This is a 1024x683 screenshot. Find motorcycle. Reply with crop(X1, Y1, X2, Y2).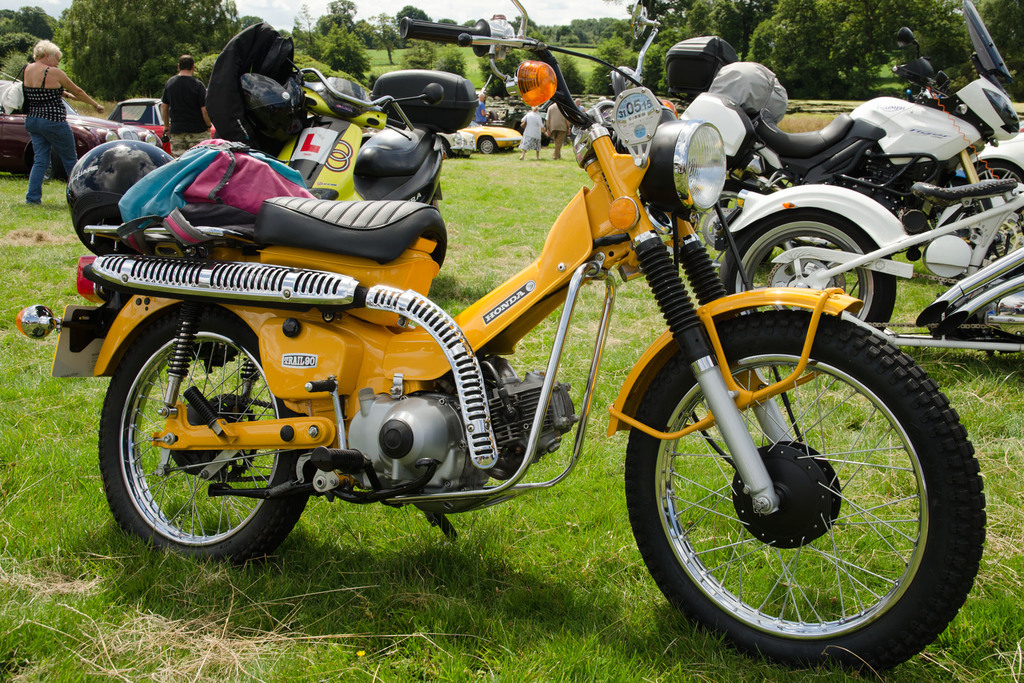
crop(708, 0, 1023, 234).
